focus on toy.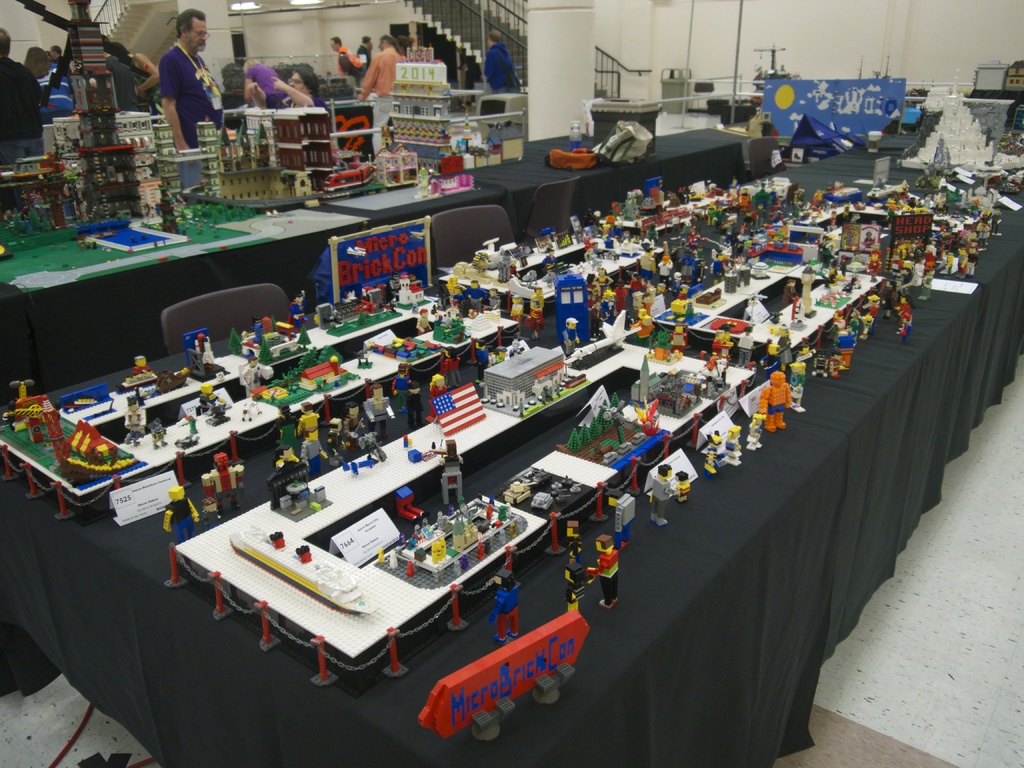
Focused at x1=591, y1=97, x2=664, y2=159.
